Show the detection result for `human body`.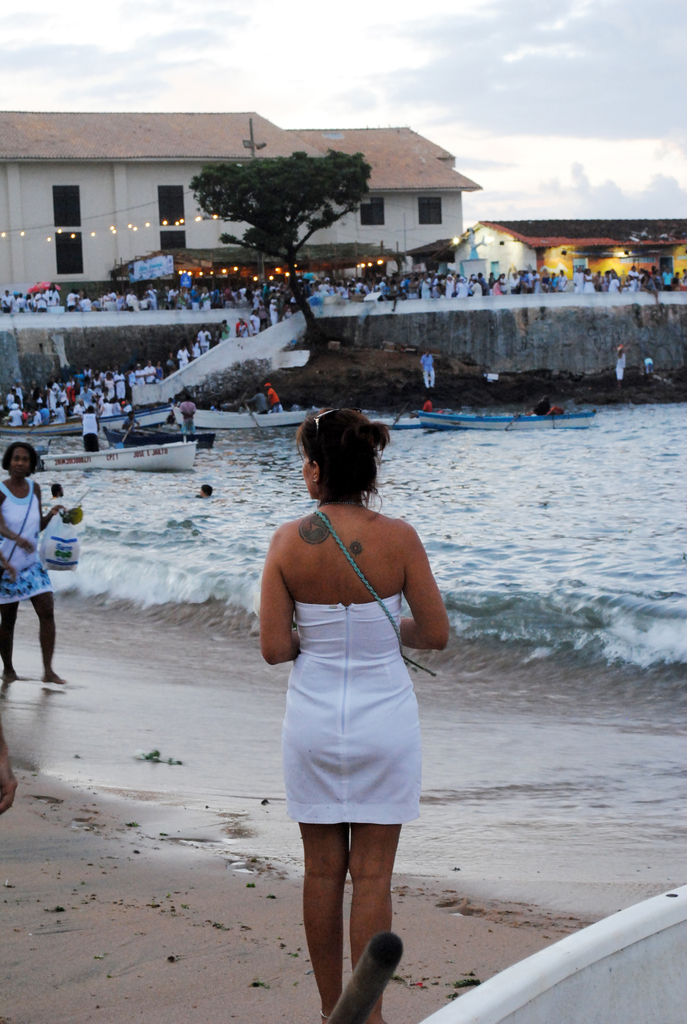
left=615, top=344, right=626, bottom=382.
